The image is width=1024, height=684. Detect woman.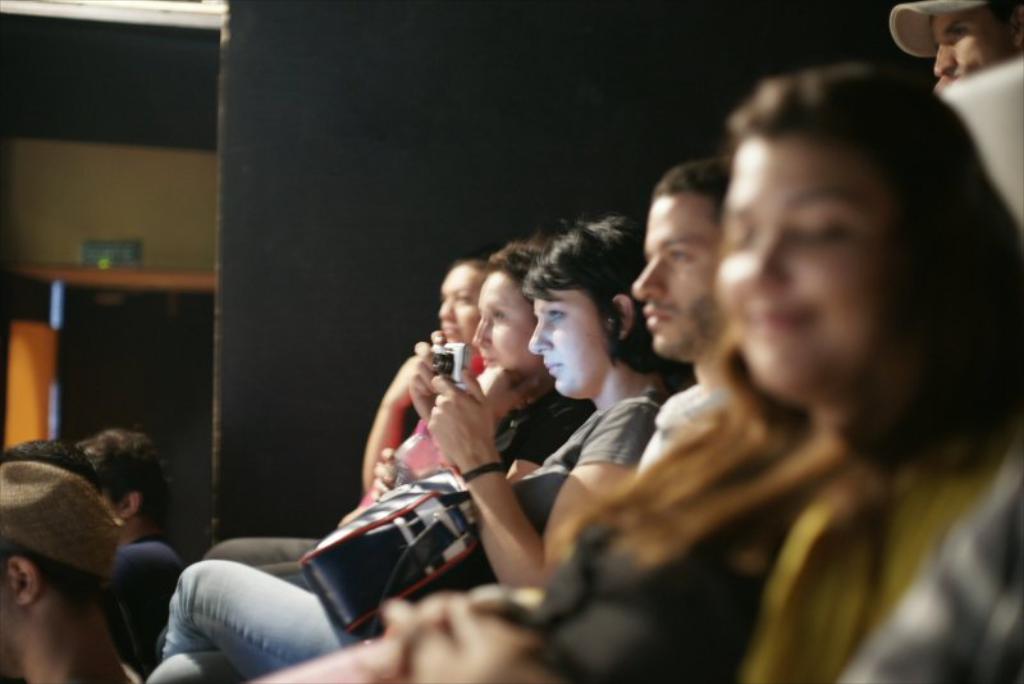
Detection: <bbox>332, 251, 499, 520</bbox>.
